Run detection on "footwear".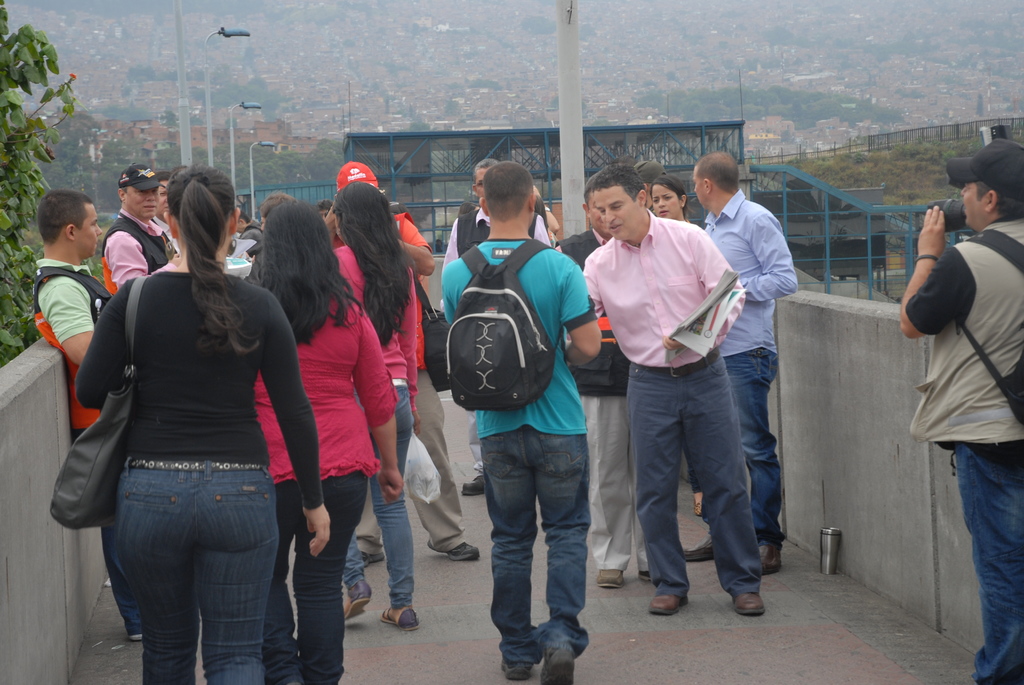
Result: region(686, 535, 719, 567).
